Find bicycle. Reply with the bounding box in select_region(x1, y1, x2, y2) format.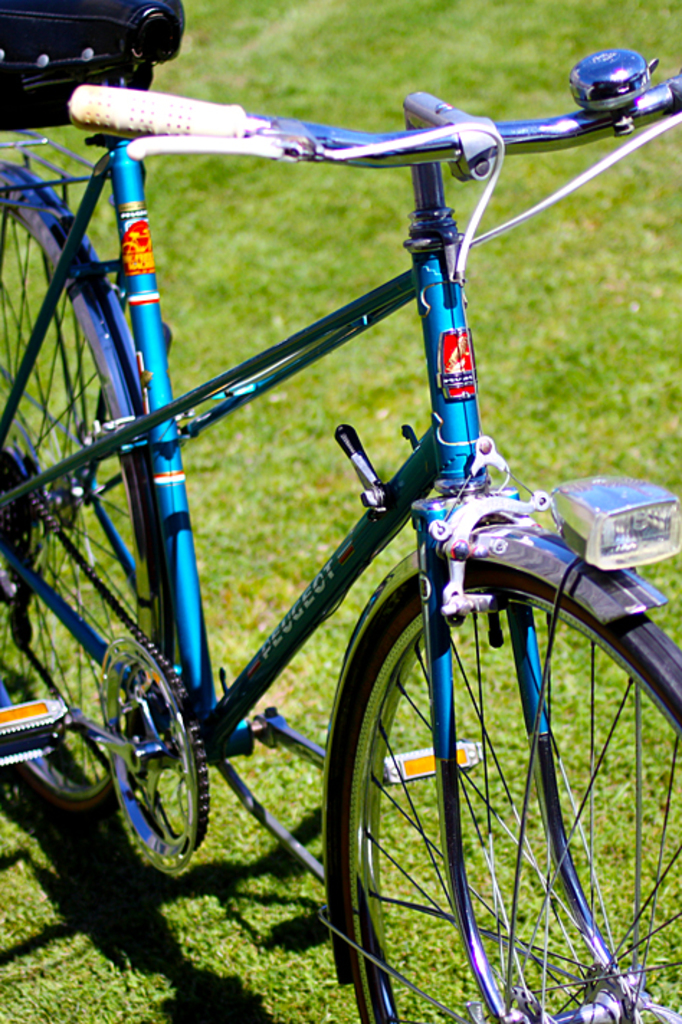
select_region(0, 0, 681, 1023).
